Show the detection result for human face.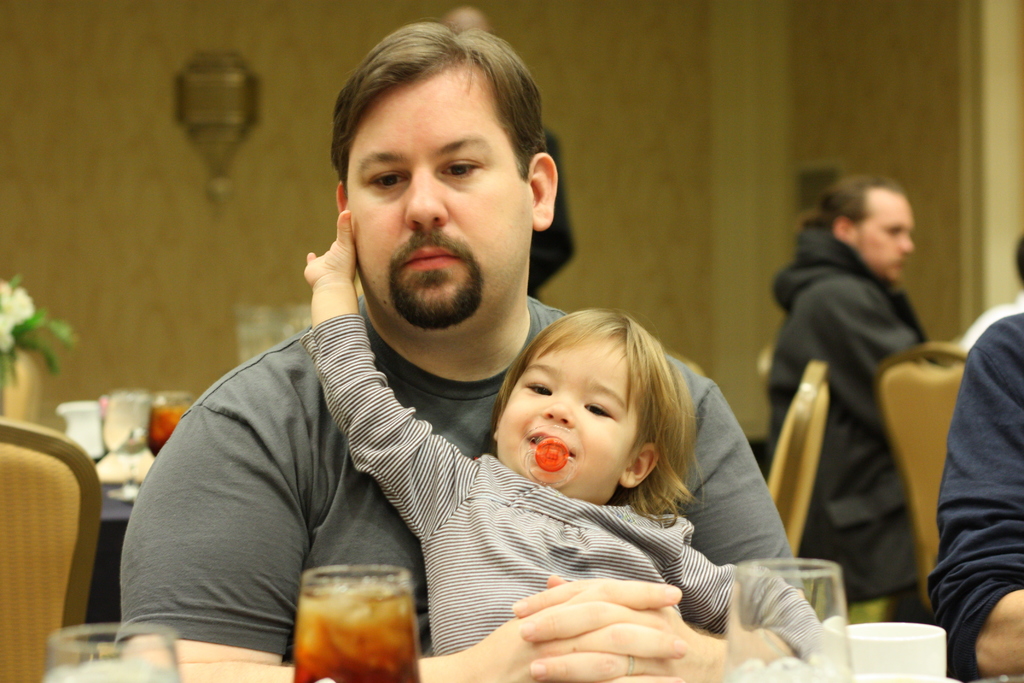
l=851, t=190, r=912, b=278.
